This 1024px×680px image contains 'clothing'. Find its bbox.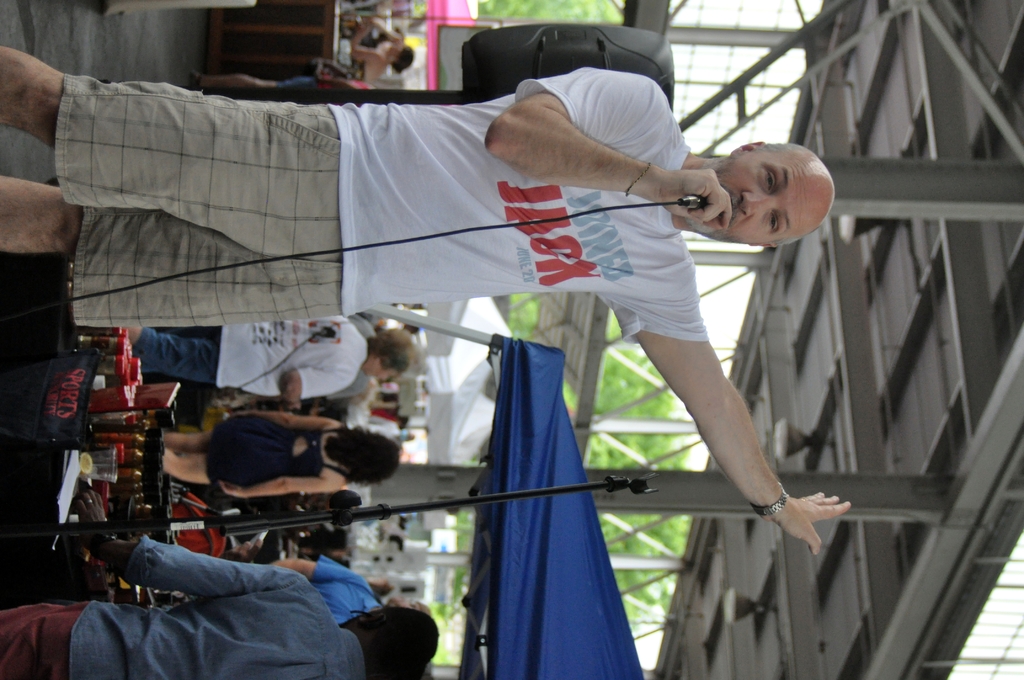
bbox=(0, 535, 374, 679).
